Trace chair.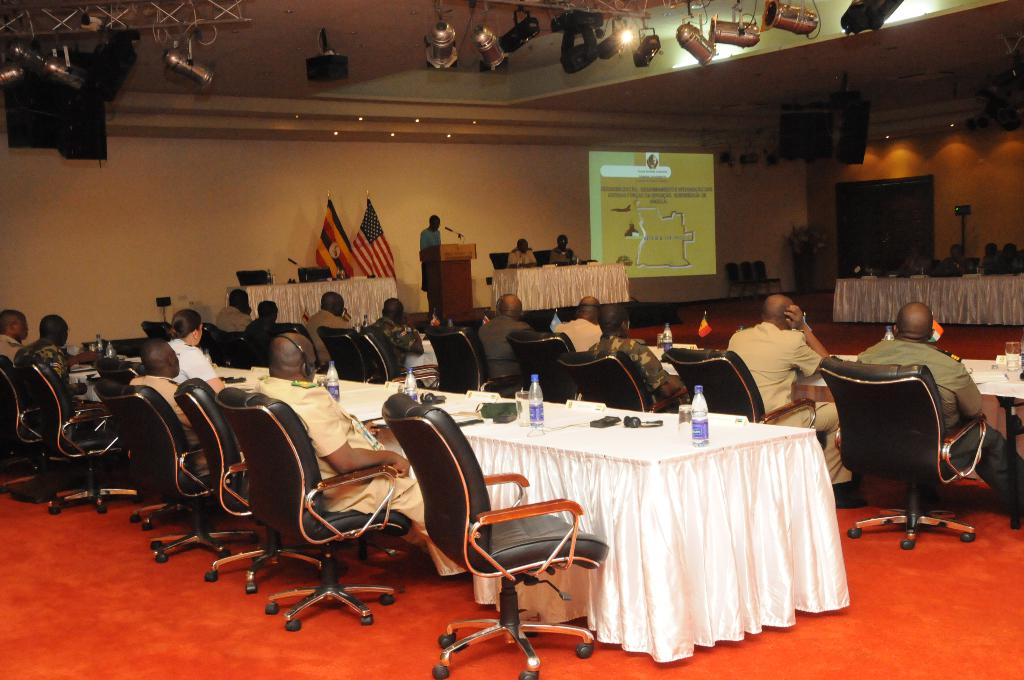
Traced to bbox=[202, 324, 223, 362].
